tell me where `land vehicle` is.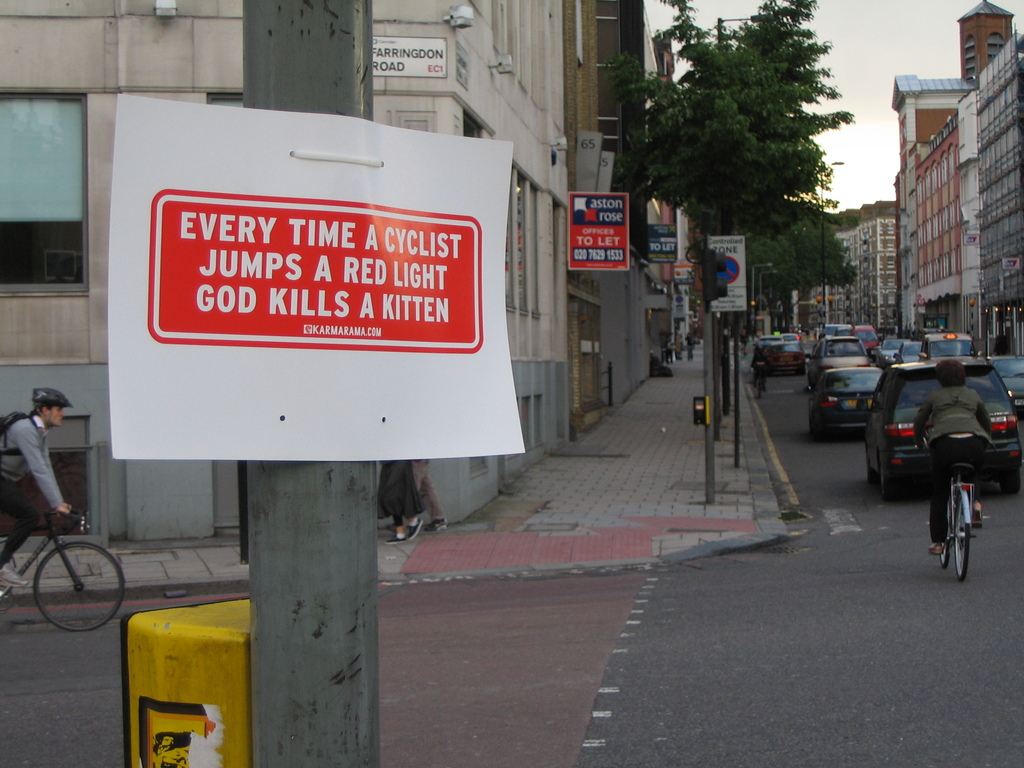
`land vehicle` is at [x1=759, y1=360, x2=765, y2=394].
